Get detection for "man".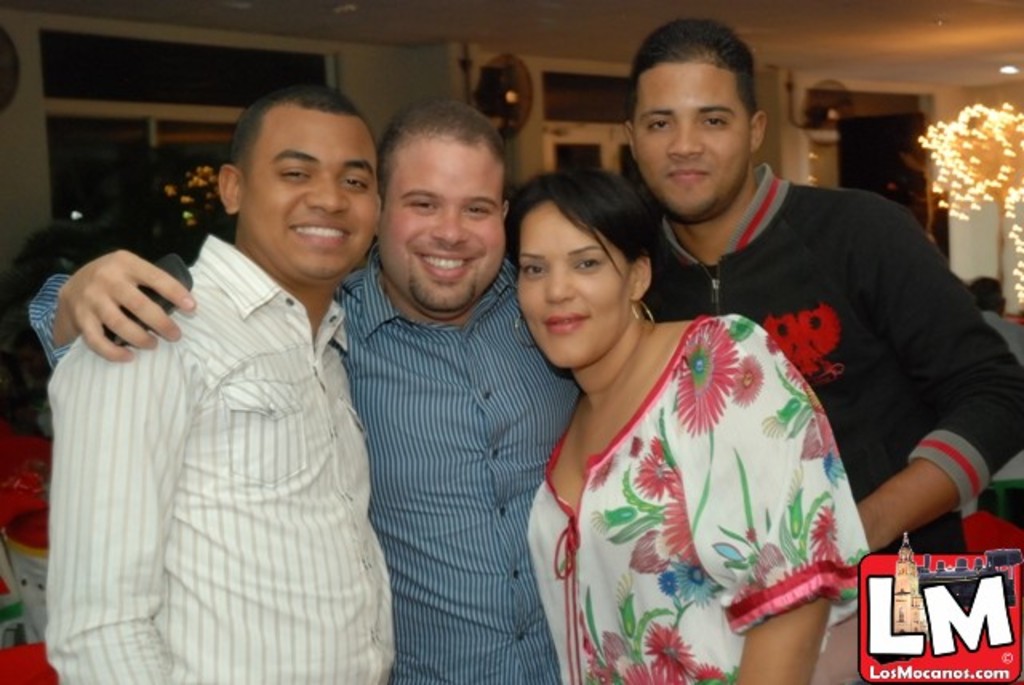
Detection: (618,16,1022,560).
